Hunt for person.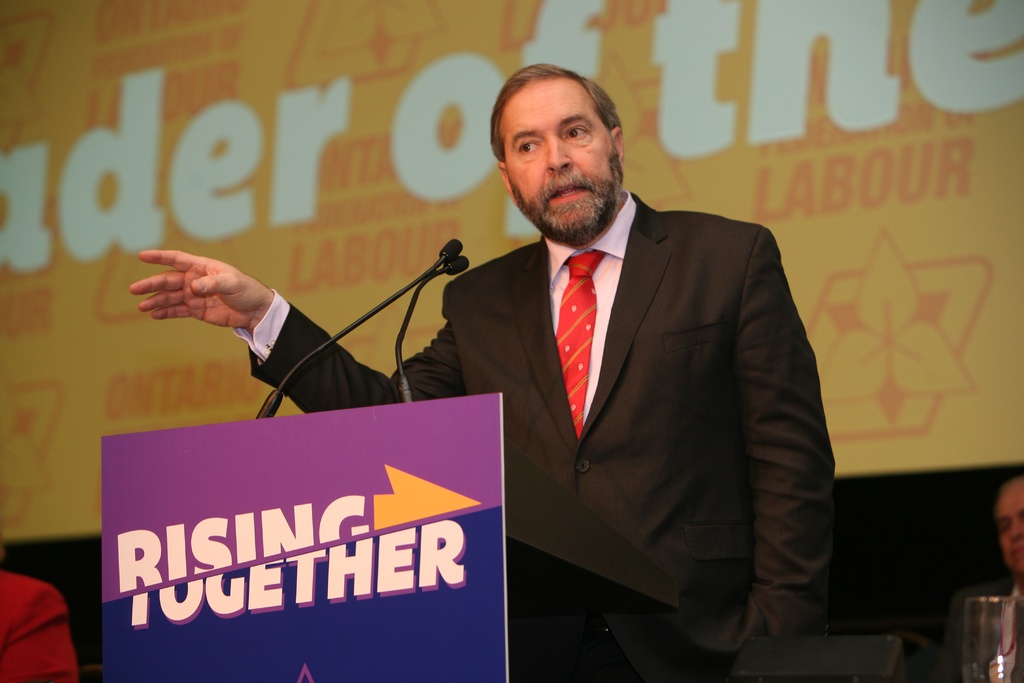
Hunted down at left=0, top=562, right=81, bottom=682.
